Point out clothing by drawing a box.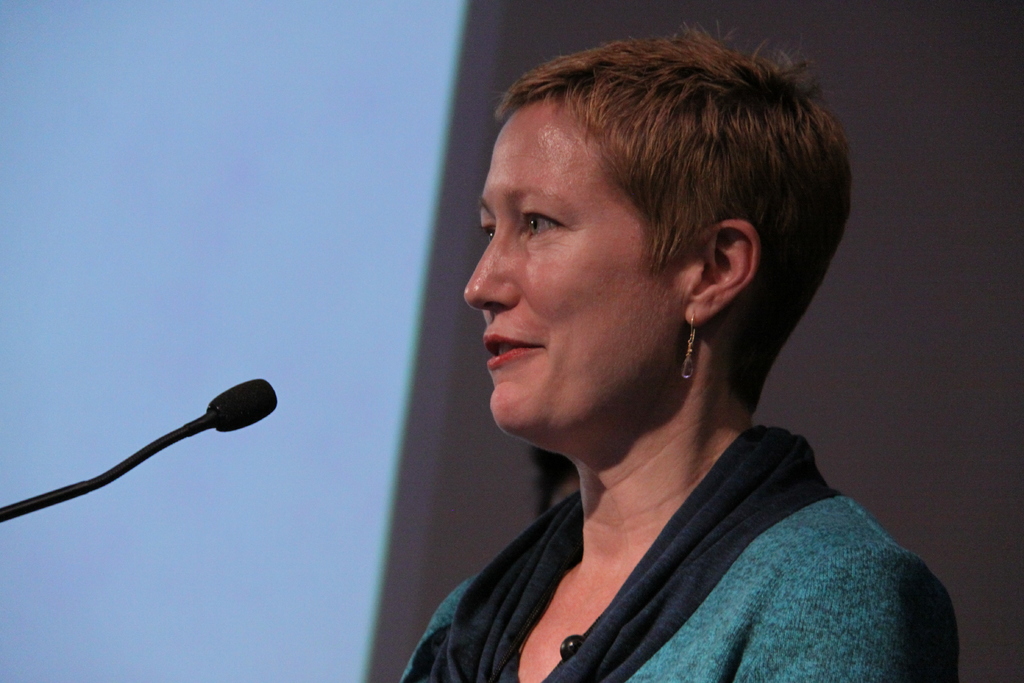
x1=431 y1=388 x2=961 y2=682.
